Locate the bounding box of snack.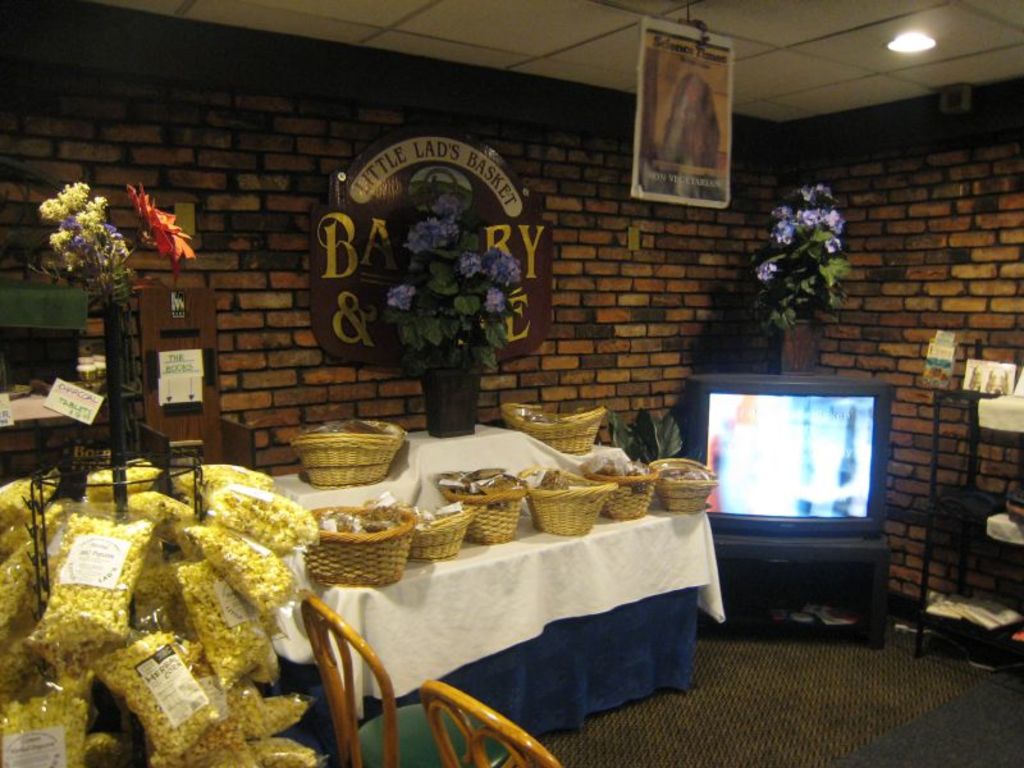
Bounding box: left=0, top=449, right=339, bottom=767.
